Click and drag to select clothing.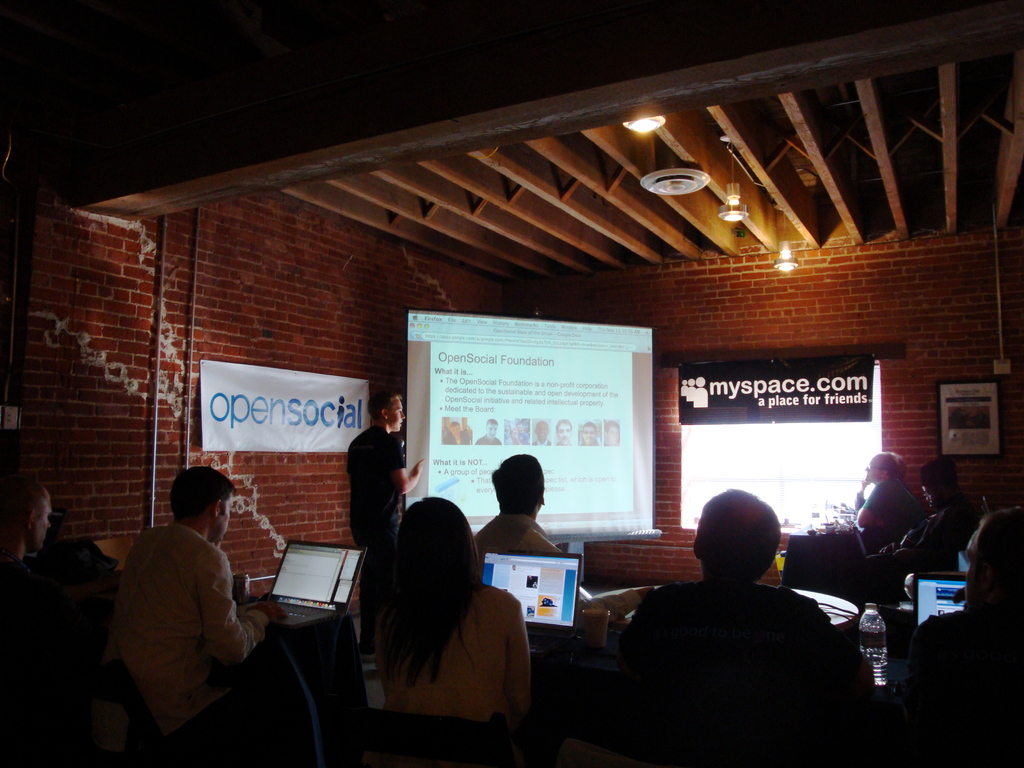
Selection: rect(852, 479, 923, 547).
